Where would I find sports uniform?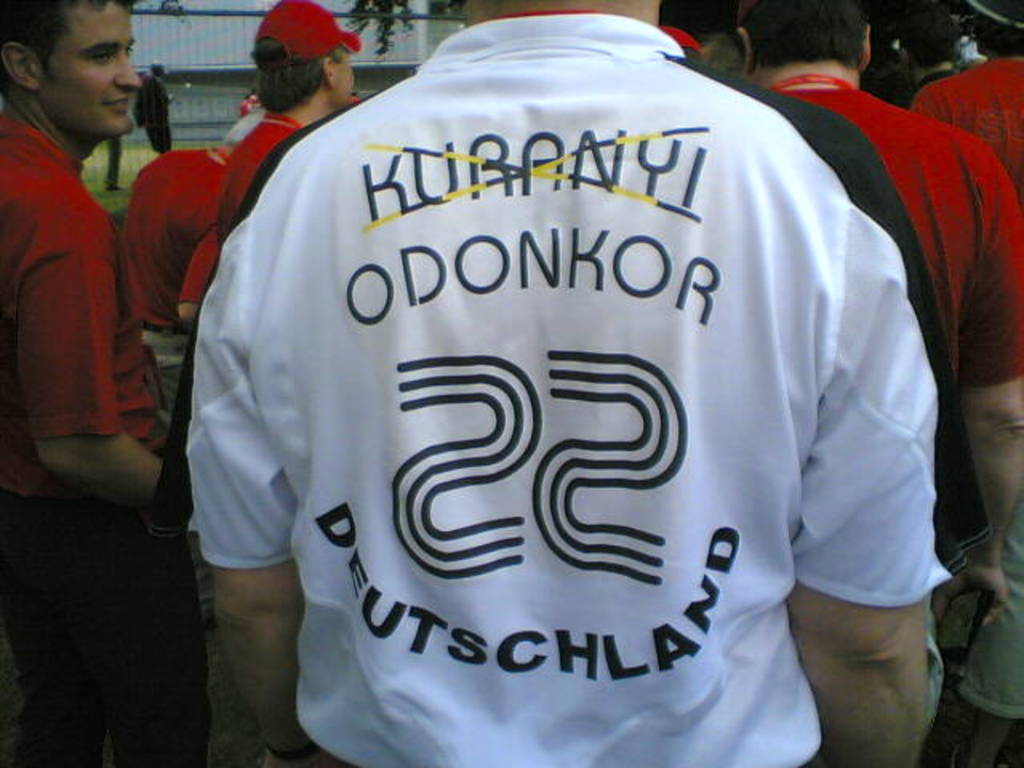
At 206/13/957/766.
